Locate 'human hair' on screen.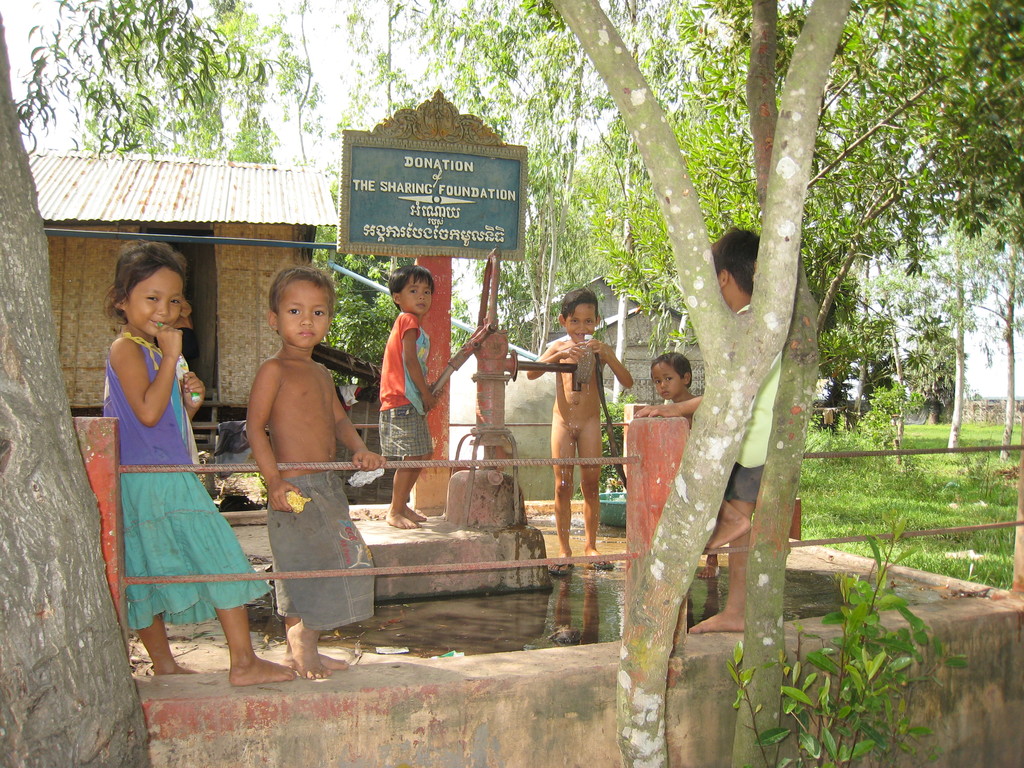
On screen at bbox=[390, 263, 436, 309].
